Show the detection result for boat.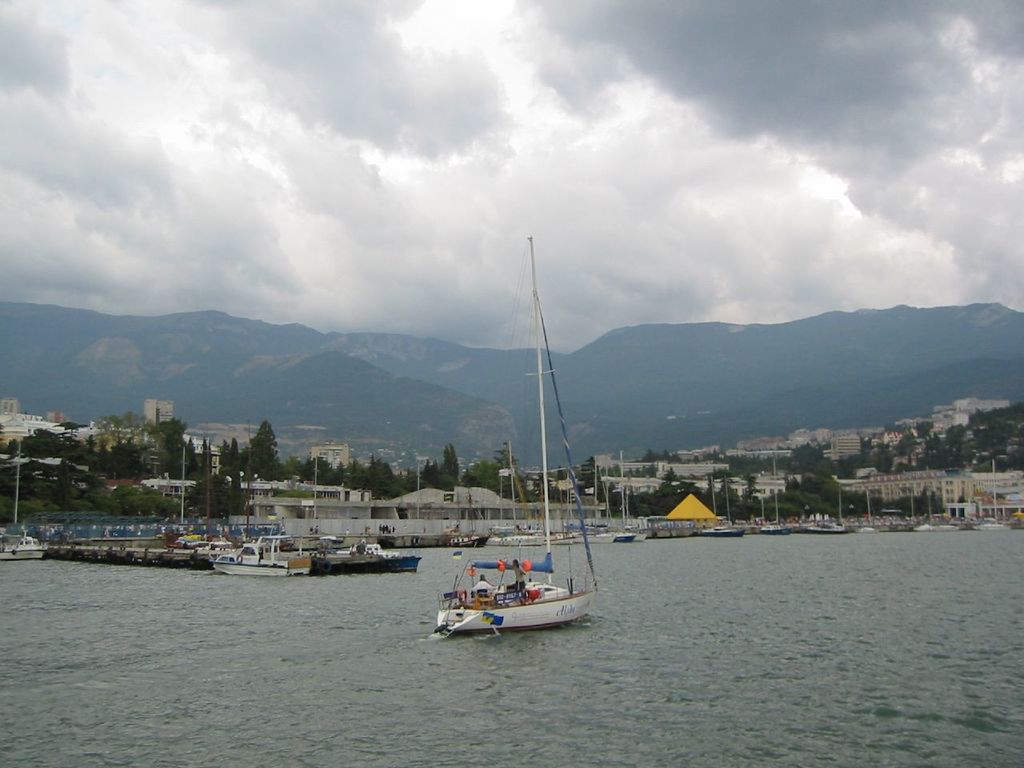
{"x1": 972, "y1": 522, "x2": 1010, "y2": 533}.
